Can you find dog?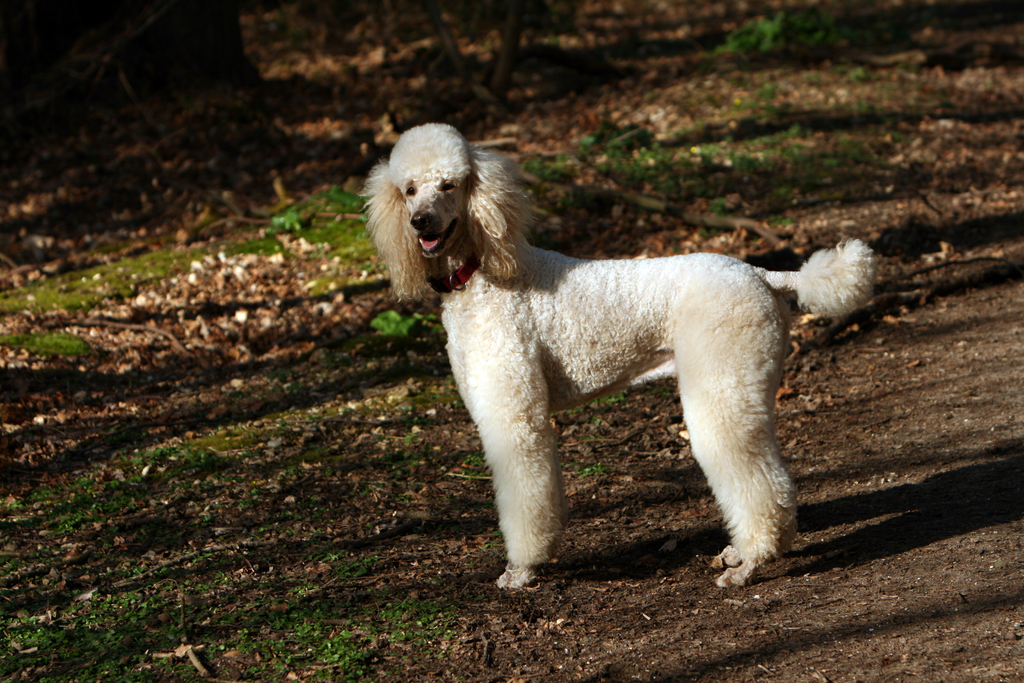
Yes, bounding box: [359, 120, 883, 597].
